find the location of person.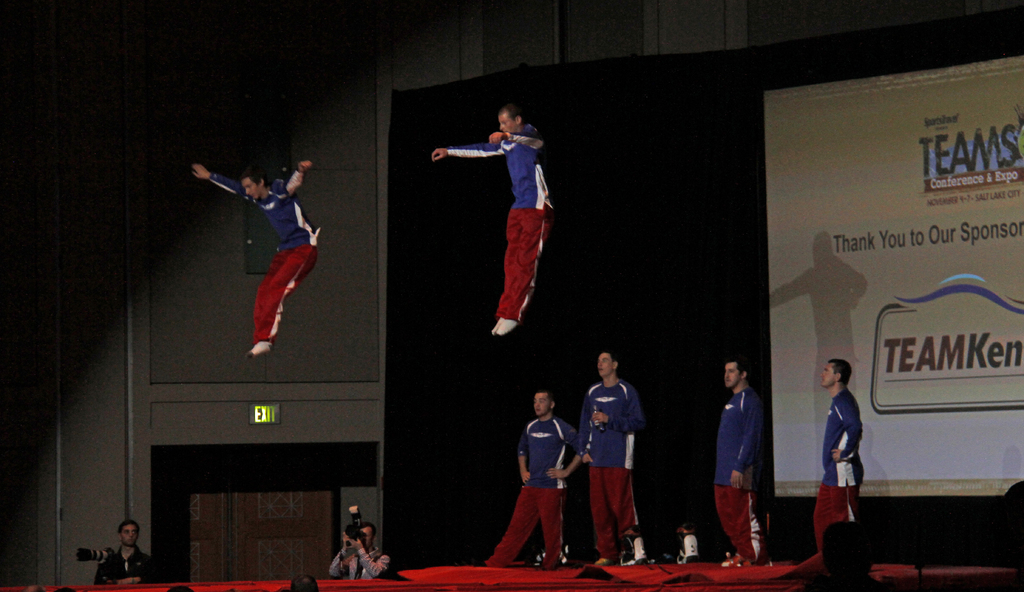
Location: (811, 359, 867, 555).
